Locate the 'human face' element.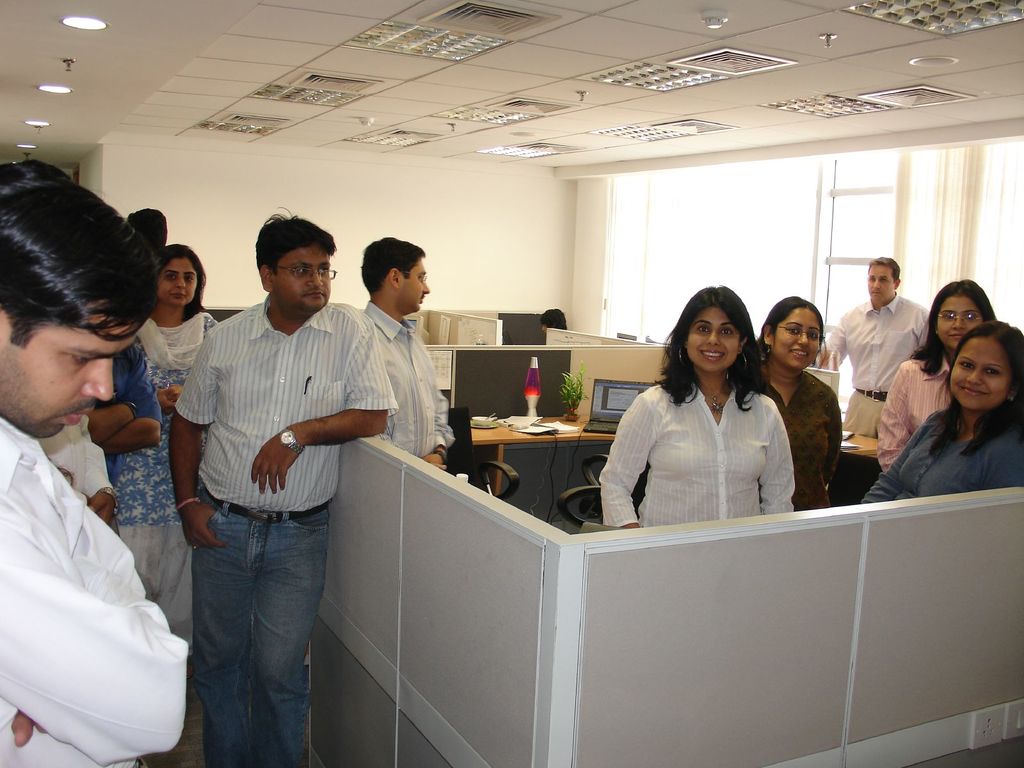
Element bbox: [left=682, top=306, right=740, bottom=376].
